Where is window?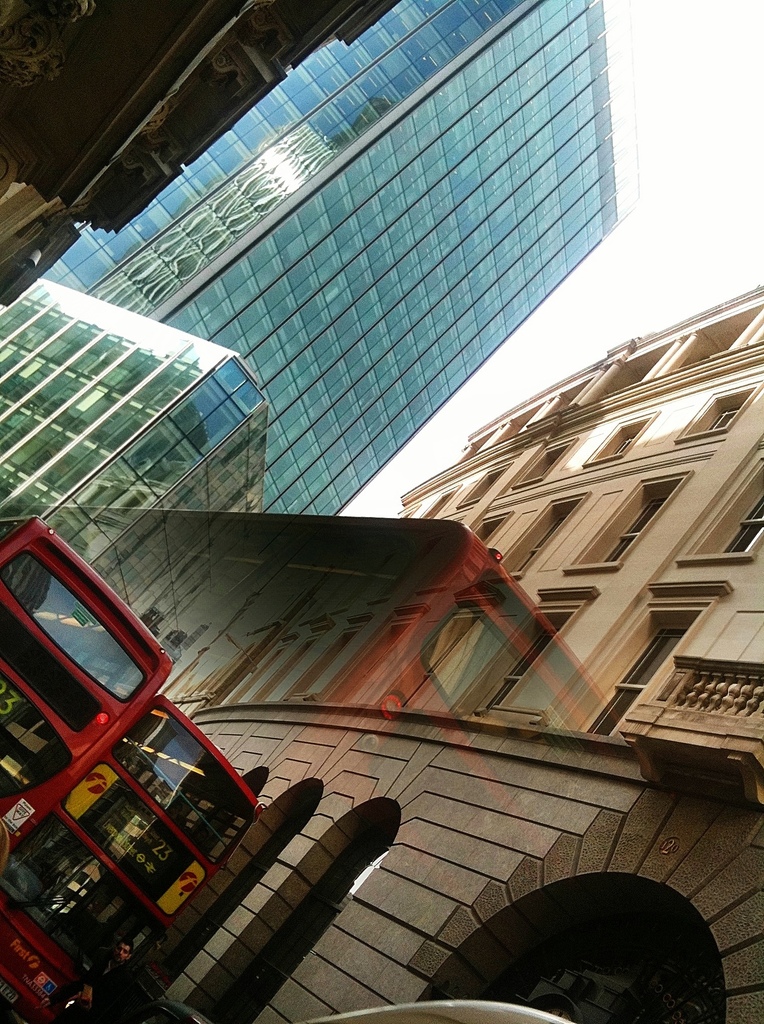
(502,488,584,581).
